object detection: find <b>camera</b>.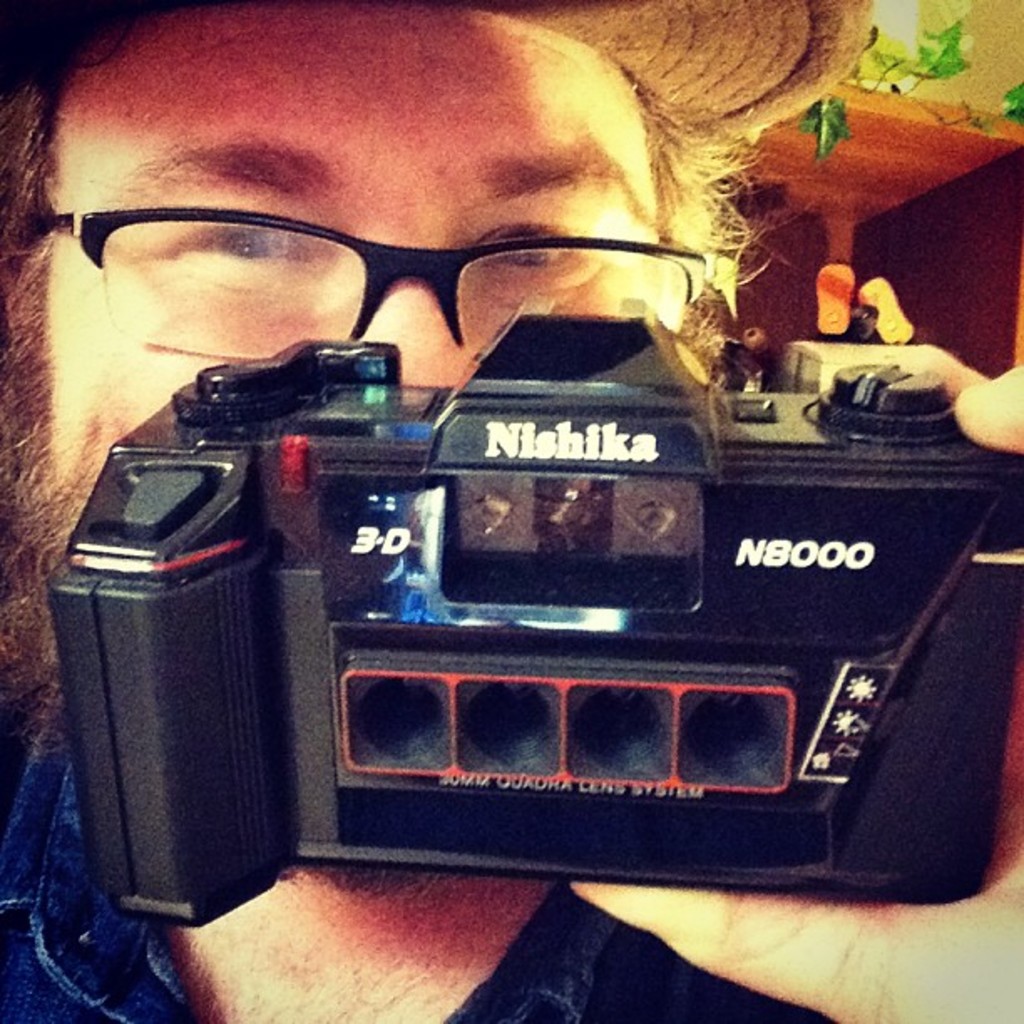
box=[45, 311, 1022, 937].
